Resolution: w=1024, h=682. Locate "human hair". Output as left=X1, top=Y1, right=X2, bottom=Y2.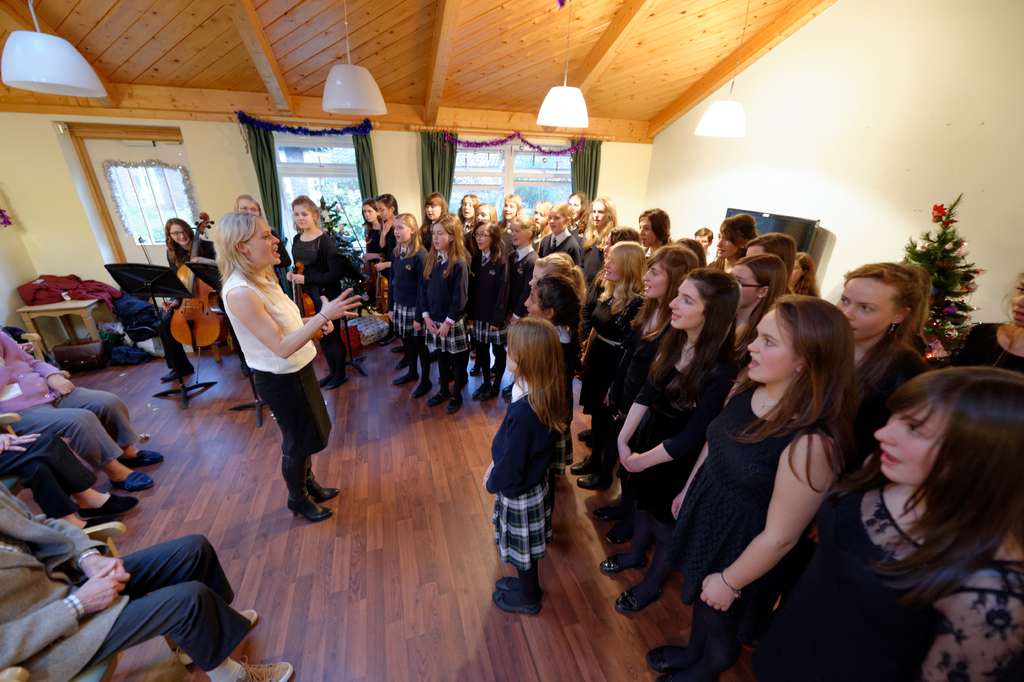
left=644, top=269, right=740, bottom=409.
